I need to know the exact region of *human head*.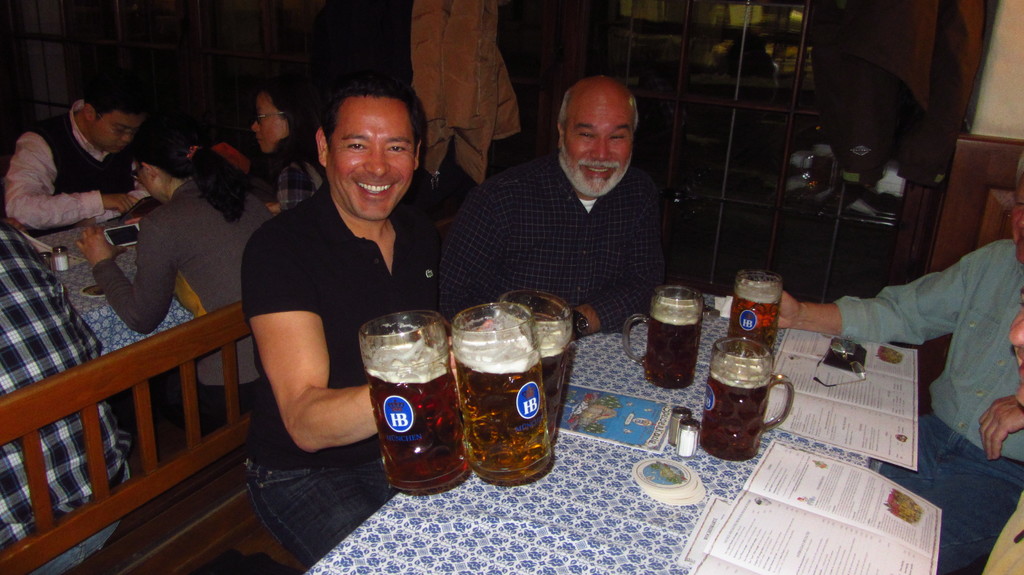
Region: [left=556, top=80, right=639, bottom=198].
